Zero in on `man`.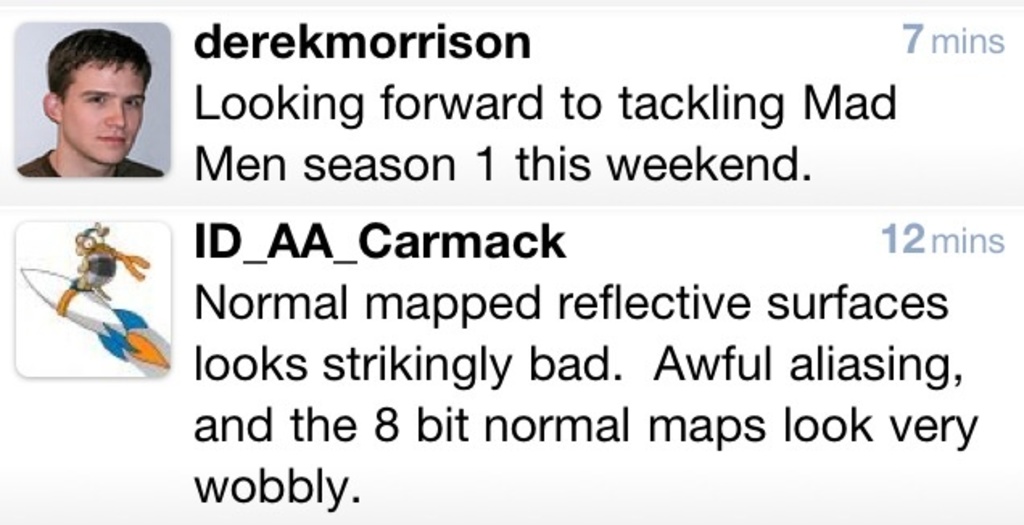
Zeroed in: 11,26,167,177.
